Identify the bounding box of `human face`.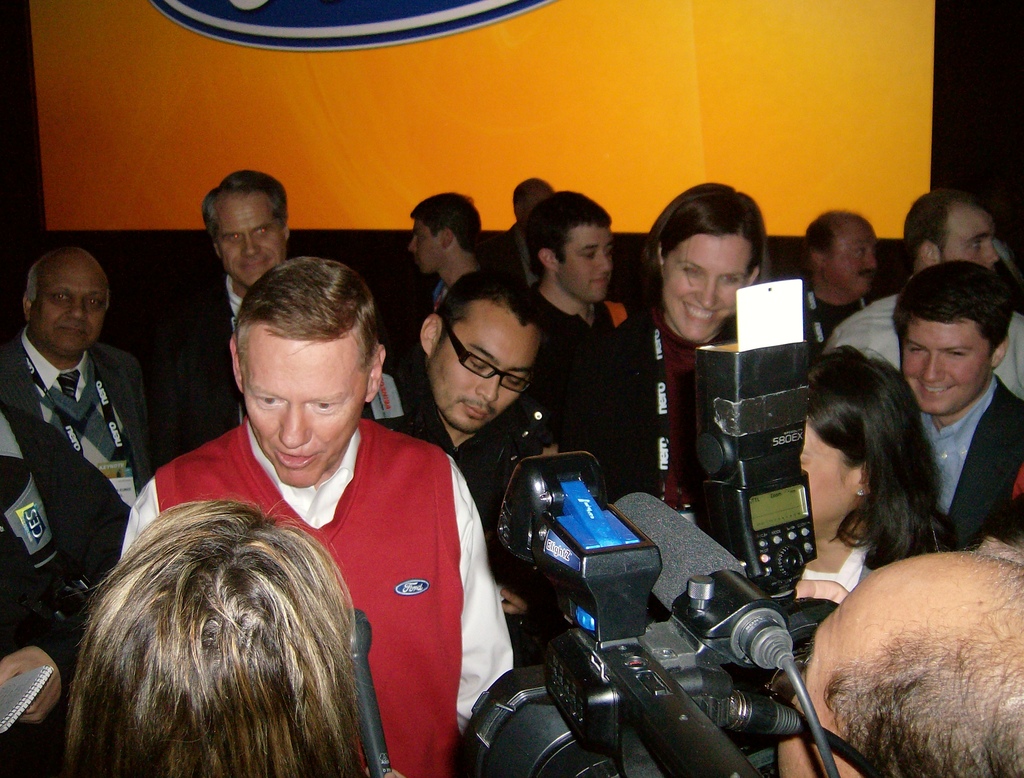
<region>552, 223, 612, 310</region>.
